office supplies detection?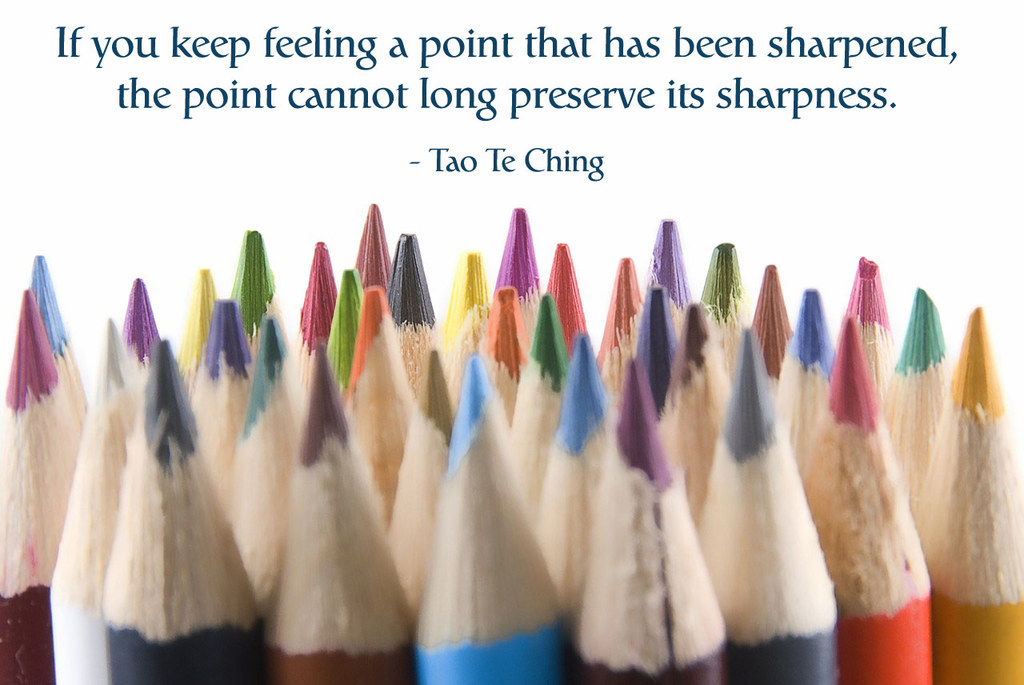
233, 300, 293, 595
